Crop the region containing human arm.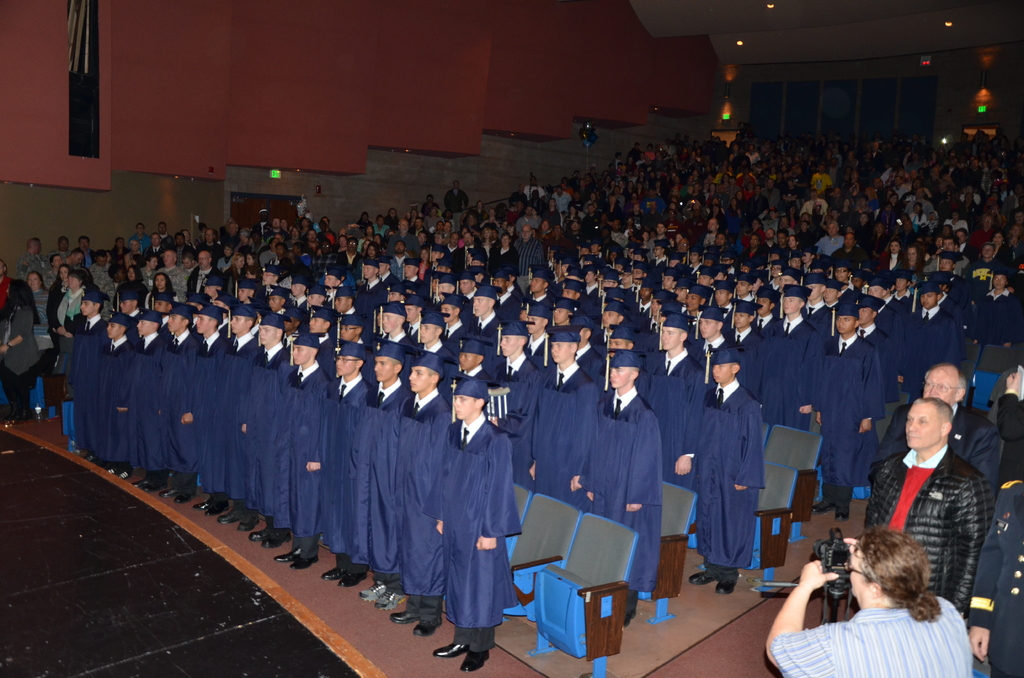
Crop region: box=[240, 421, 249, 434].
